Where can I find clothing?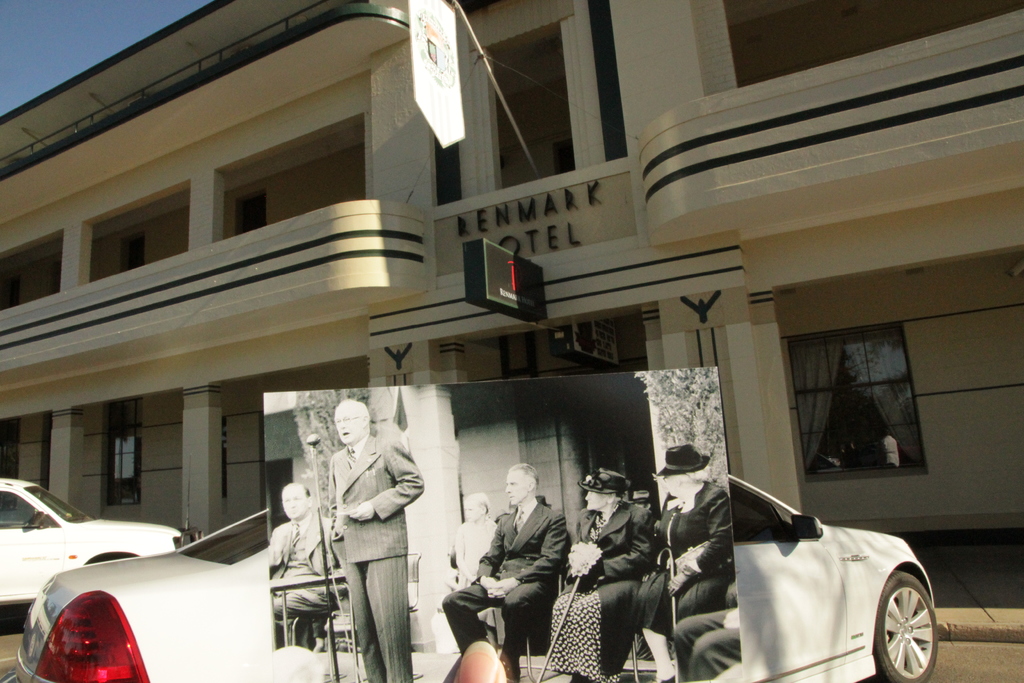
You can find it at box=[673, 606, 741, 682].
